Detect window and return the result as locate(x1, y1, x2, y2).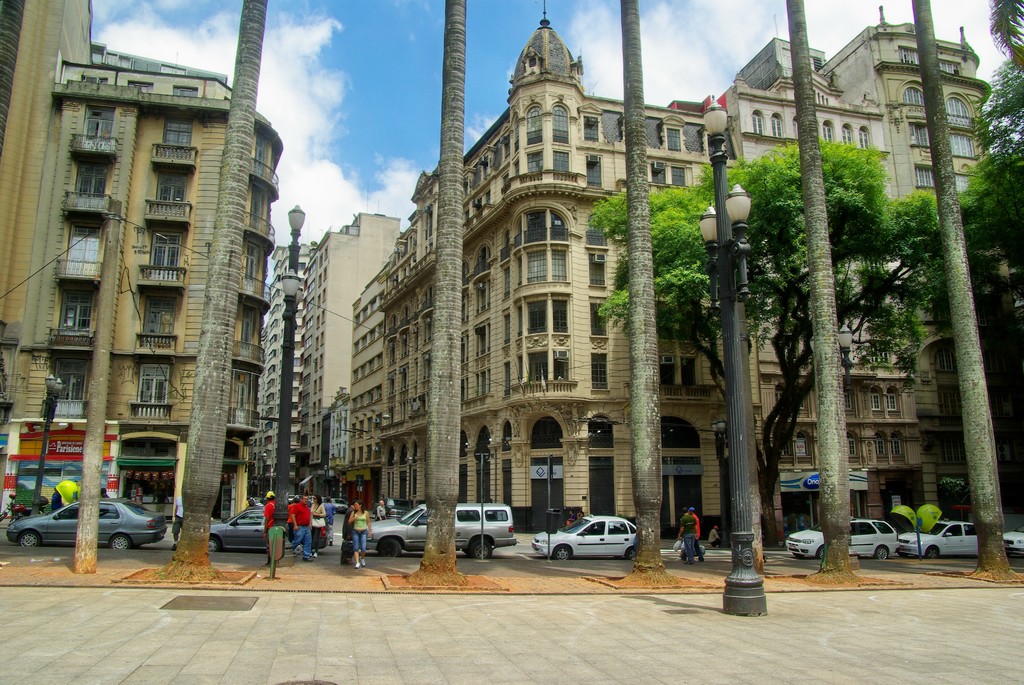
locate(911, 122, 972, 159).
